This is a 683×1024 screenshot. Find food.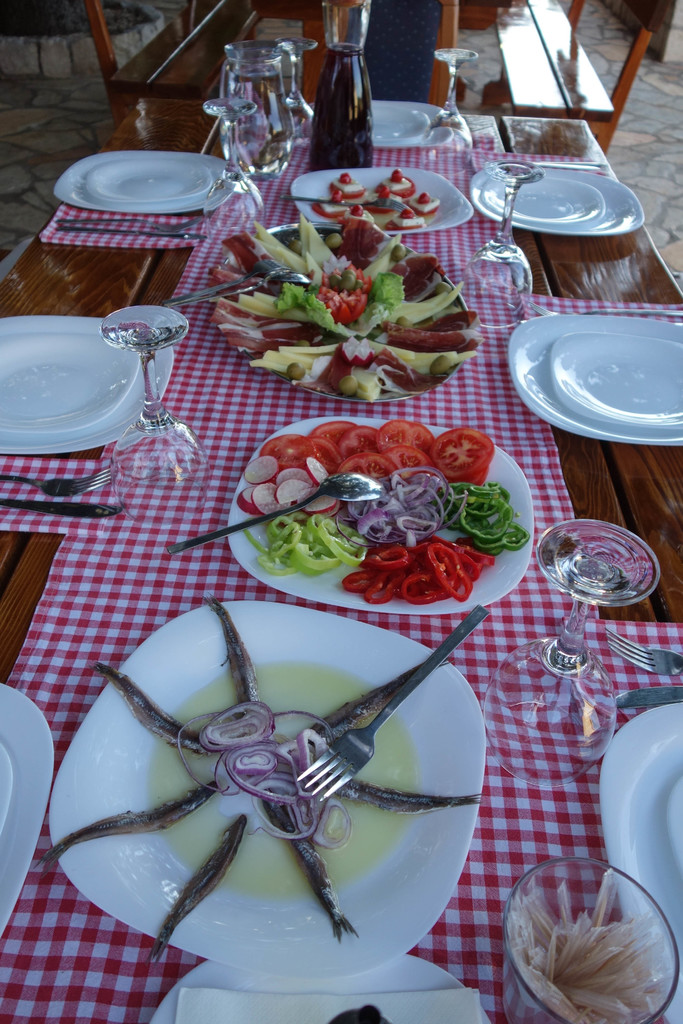
Bounding box: bbox=[92, 661, 229, 755].
